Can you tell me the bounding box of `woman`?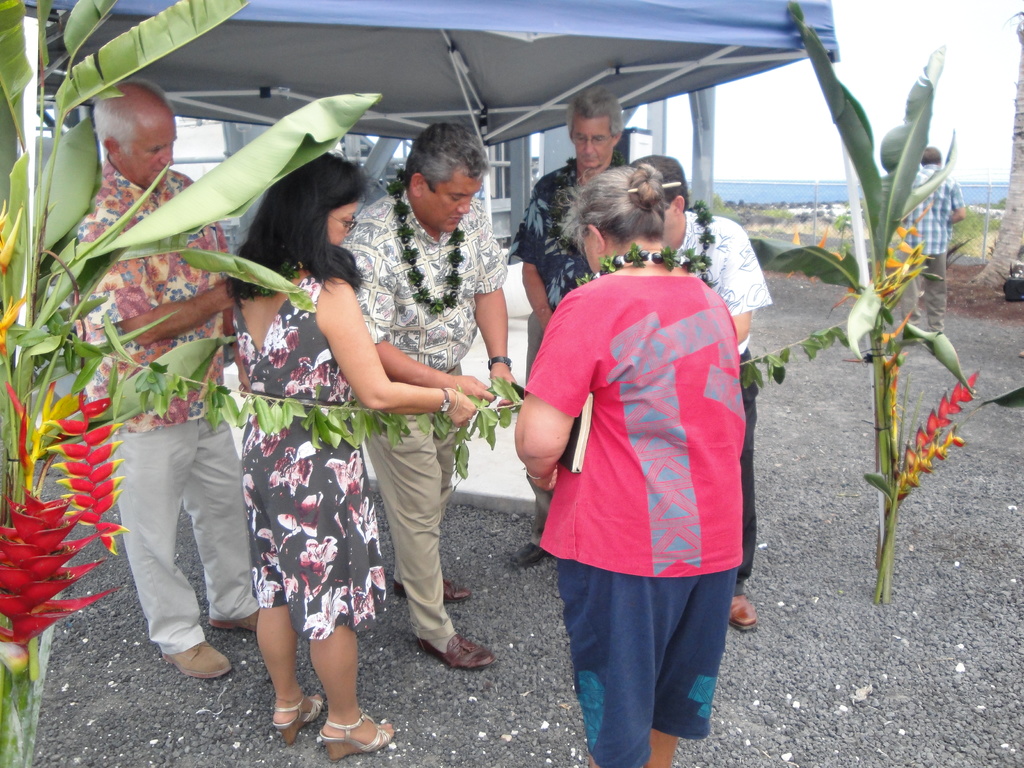
pyautogui.locateOnScreen(219, 147, 481, 761).
